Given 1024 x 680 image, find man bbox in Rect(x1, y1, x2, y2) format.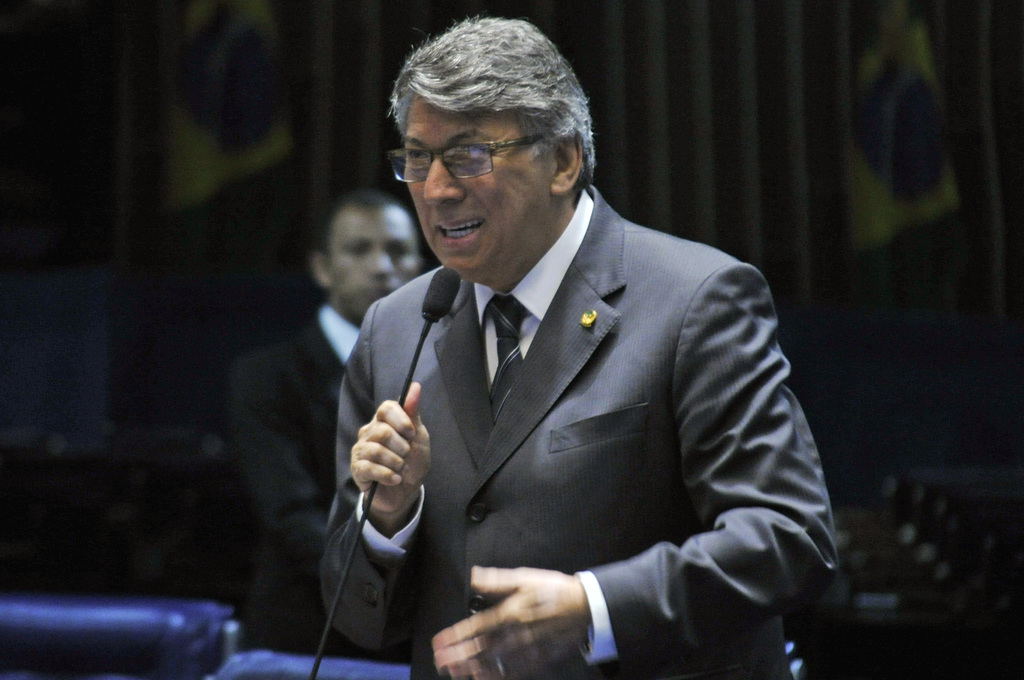
Rect(229, 194, 422, 651).
